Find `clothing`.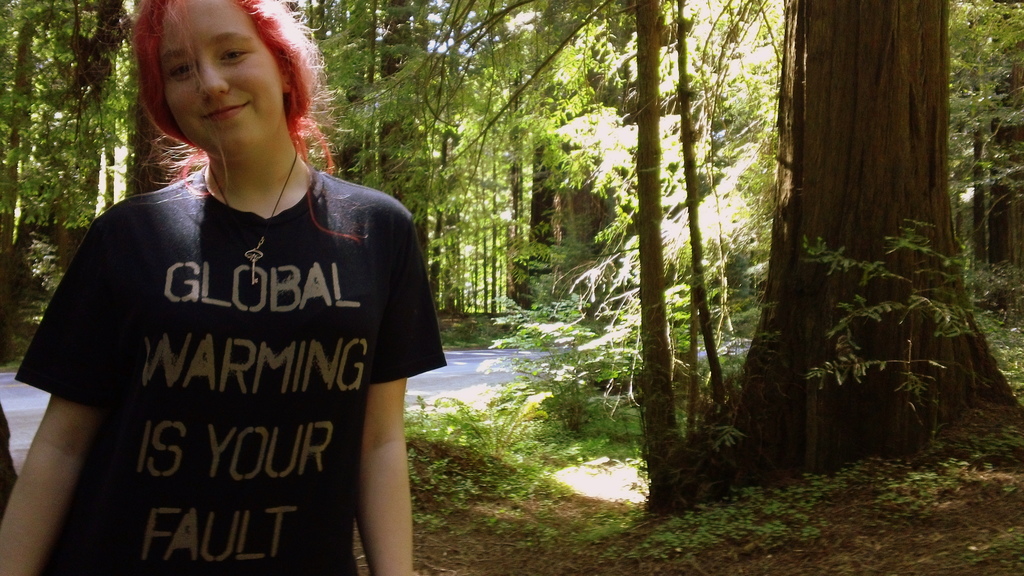
[16, 143, 428, 525].
